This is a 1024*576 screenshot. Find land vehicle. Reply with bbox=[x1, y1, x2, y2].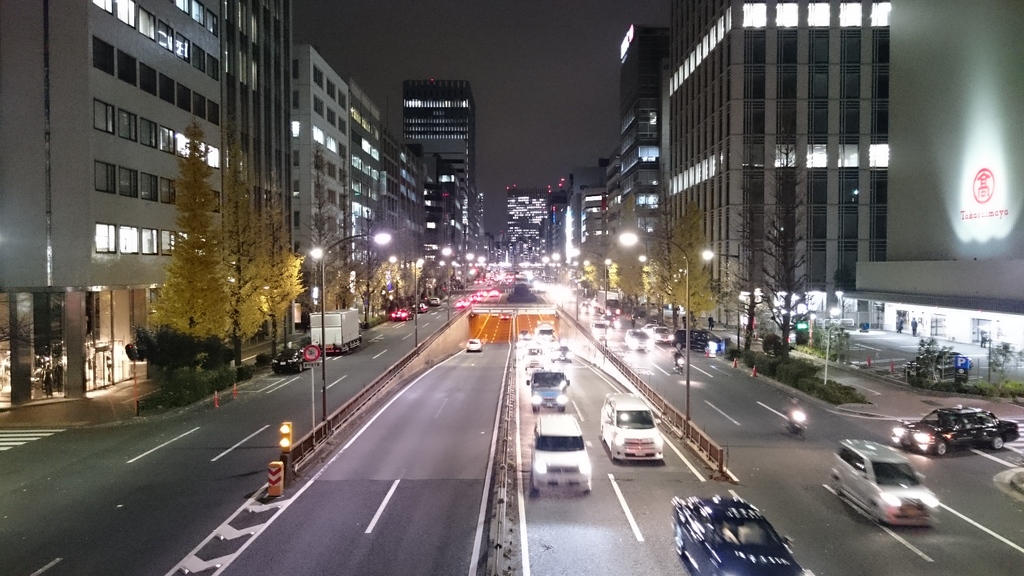
bbox=[391, 307, 416, 322].
